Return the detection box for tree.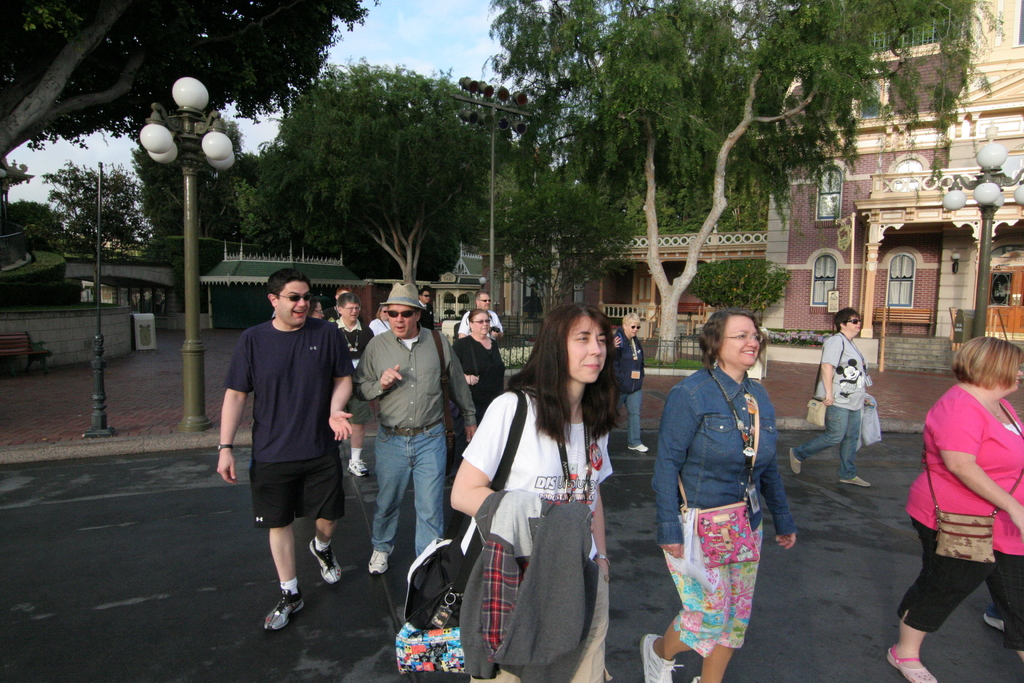
pyautogui.locateOnScreen(0, 0, 374, 174).
